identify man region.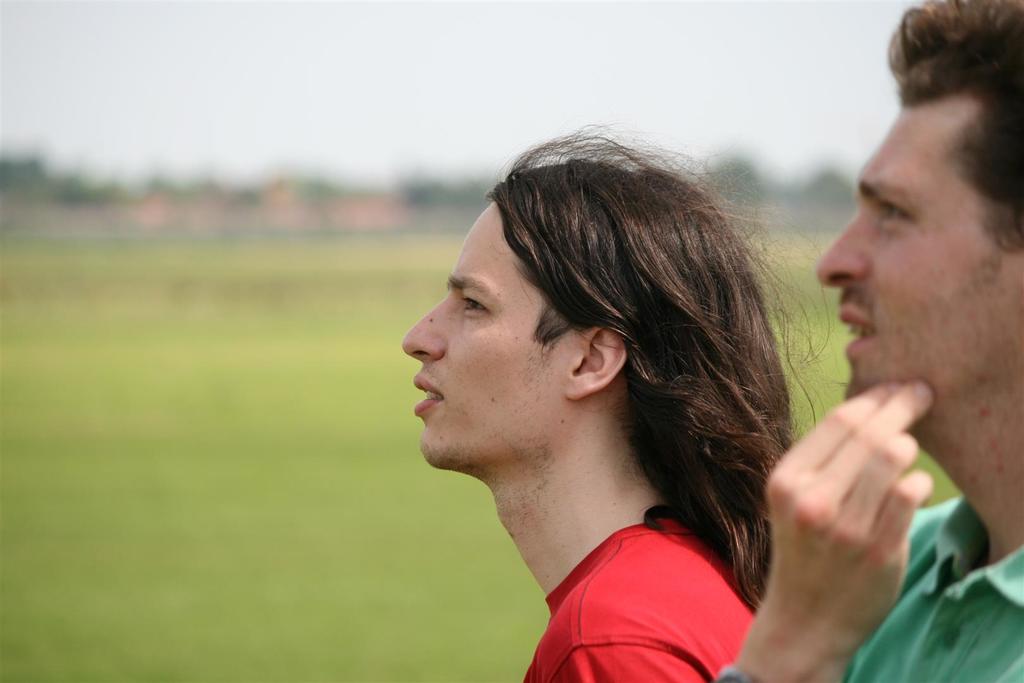
Region: box=[392, 128, 847, 682].
